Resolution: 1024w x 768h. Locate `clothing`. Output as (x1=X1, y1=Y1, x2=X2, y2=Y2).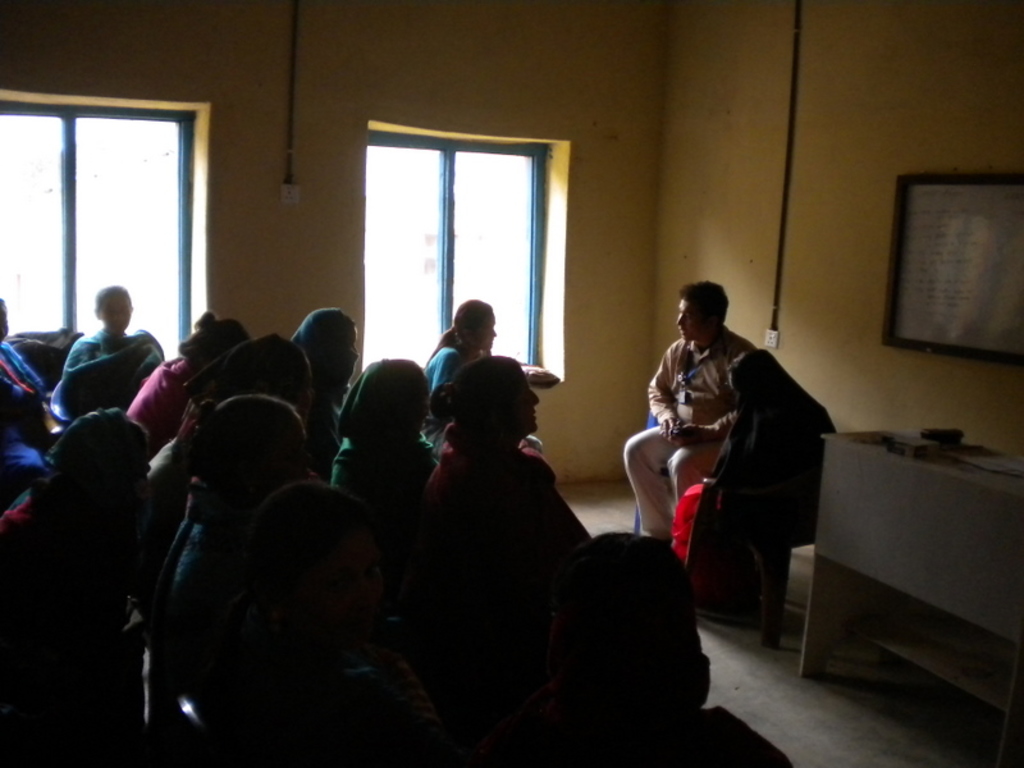
(x1=0, y1=467, x2=146, y2=657).
